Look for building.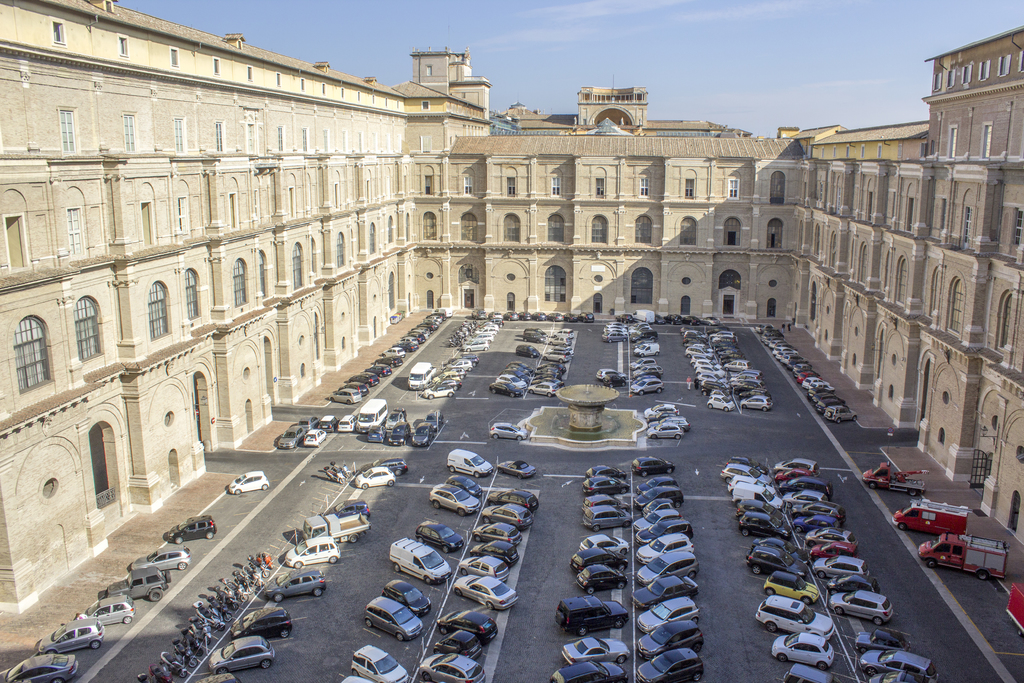
Found: 0 0 1023 614.
